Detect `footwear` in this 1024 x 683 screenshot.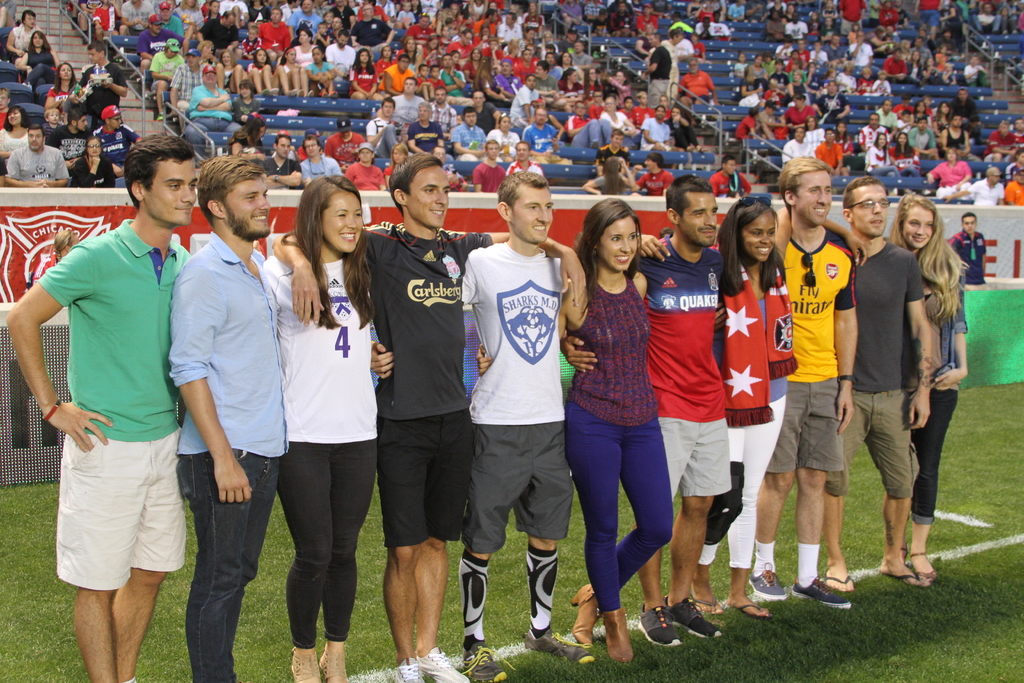
Detection: BBox(525, 629, 593, 670).
